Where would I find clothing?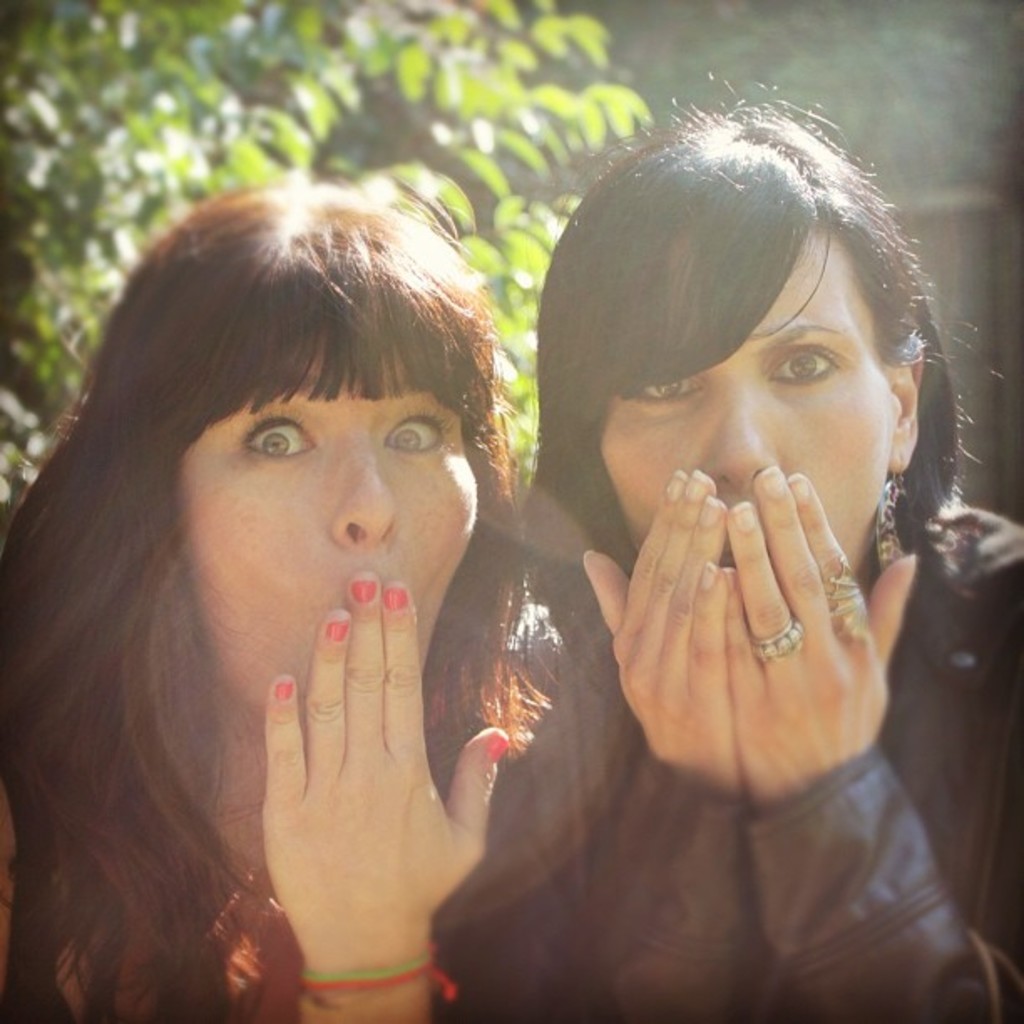
At bbox=[487, 559, 1021, 1012].
